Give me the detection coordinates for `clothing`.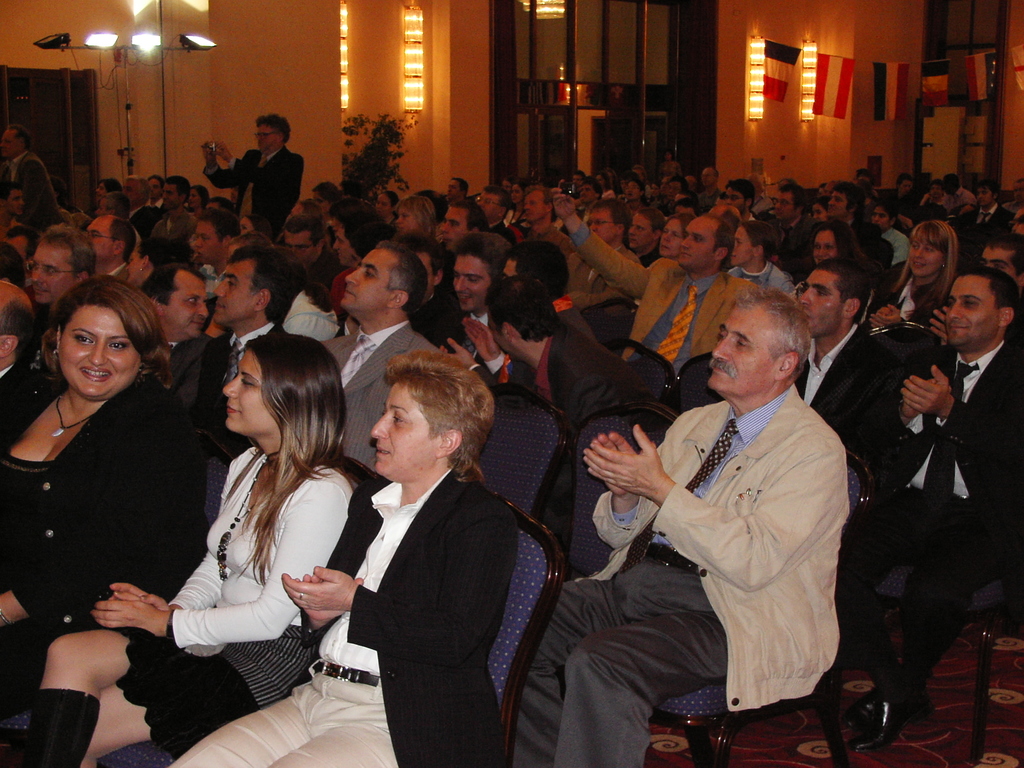
BBox(522, 220, 576, 252).
